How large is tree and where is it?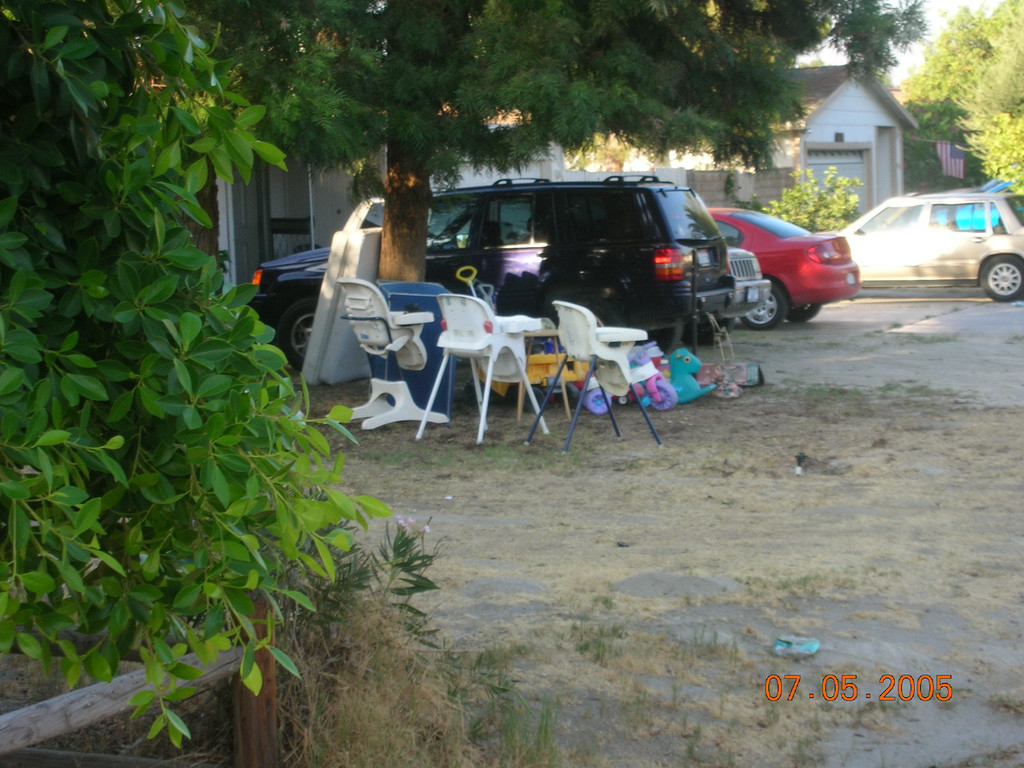
Bounding box: (181, 0, 936, 284).
